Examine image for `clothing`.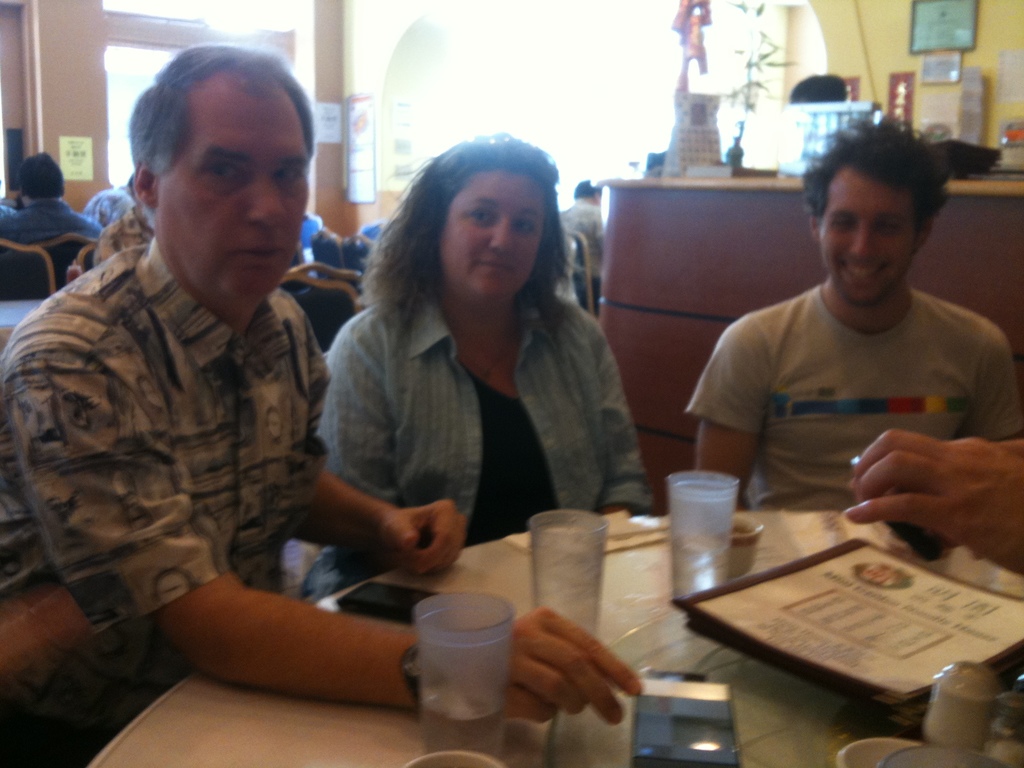
Examination result: select_region(556, 199, 605, 289).
